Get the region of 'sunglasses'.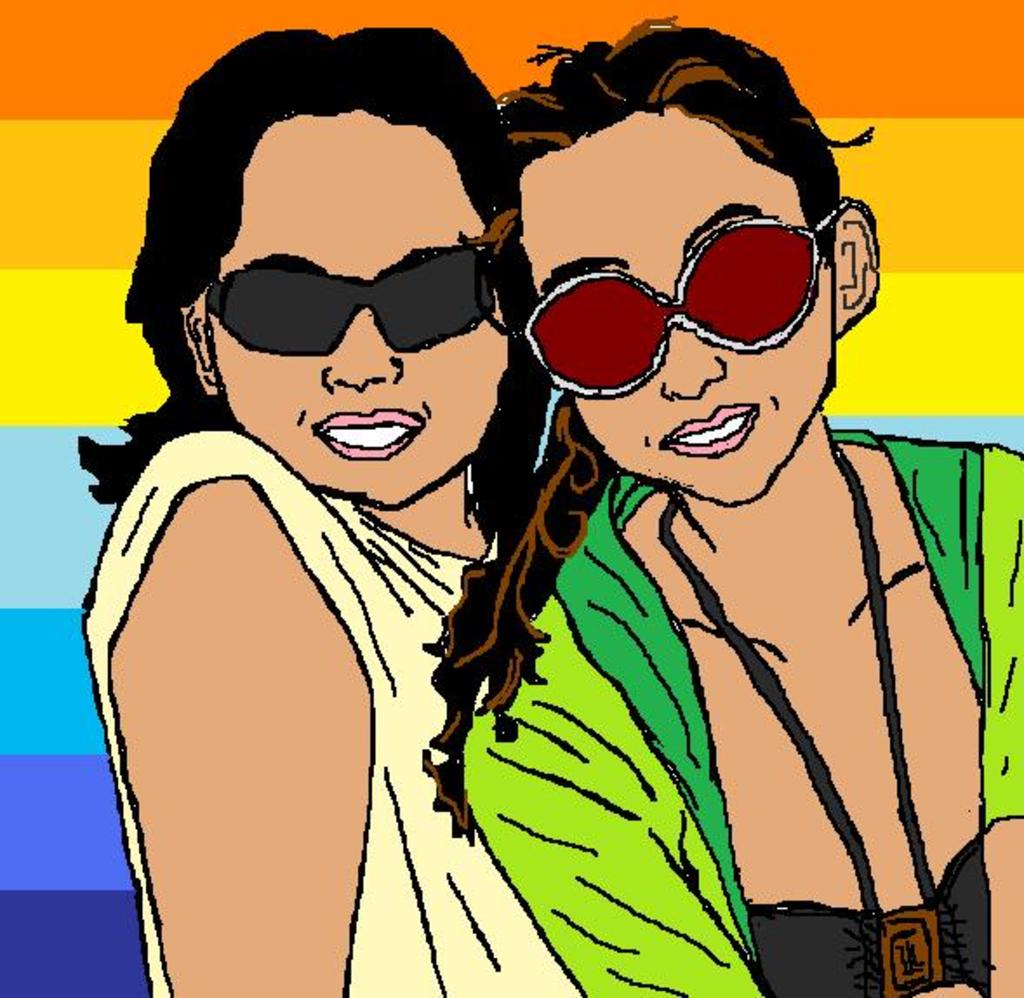
rect(203, 254, 504, 356).
